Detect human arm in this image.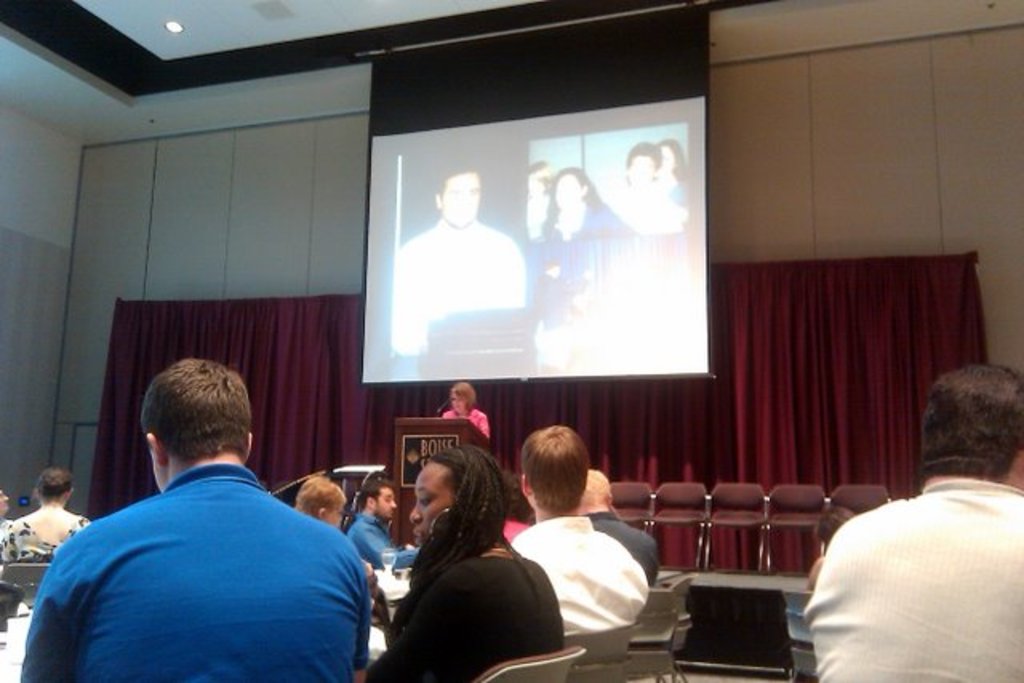
Detection: rect(13, 574, 75, 681).
